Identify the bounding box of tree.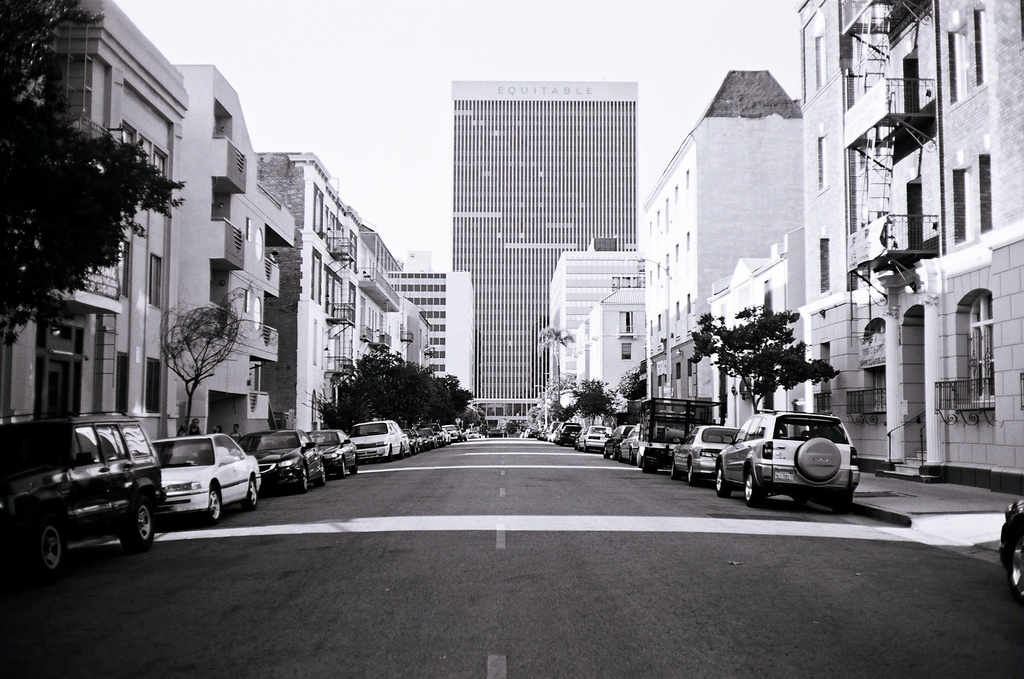
529:316:576:414.
